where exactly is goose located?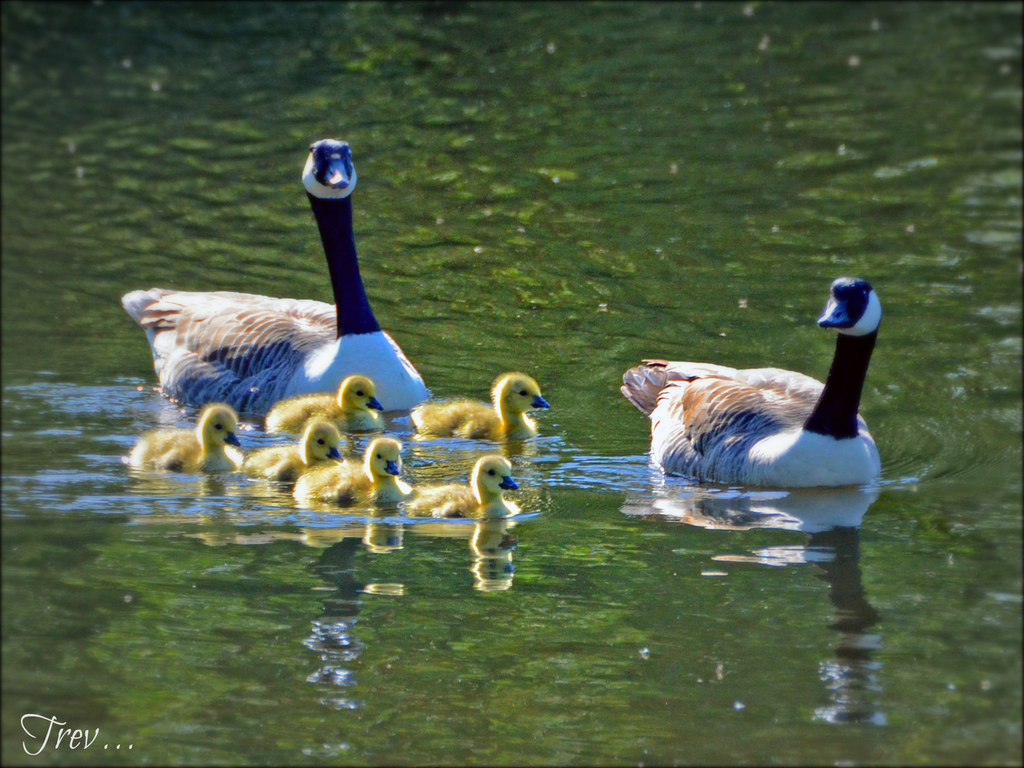
Its bounding box is detection(117, 136, 419, 410).
